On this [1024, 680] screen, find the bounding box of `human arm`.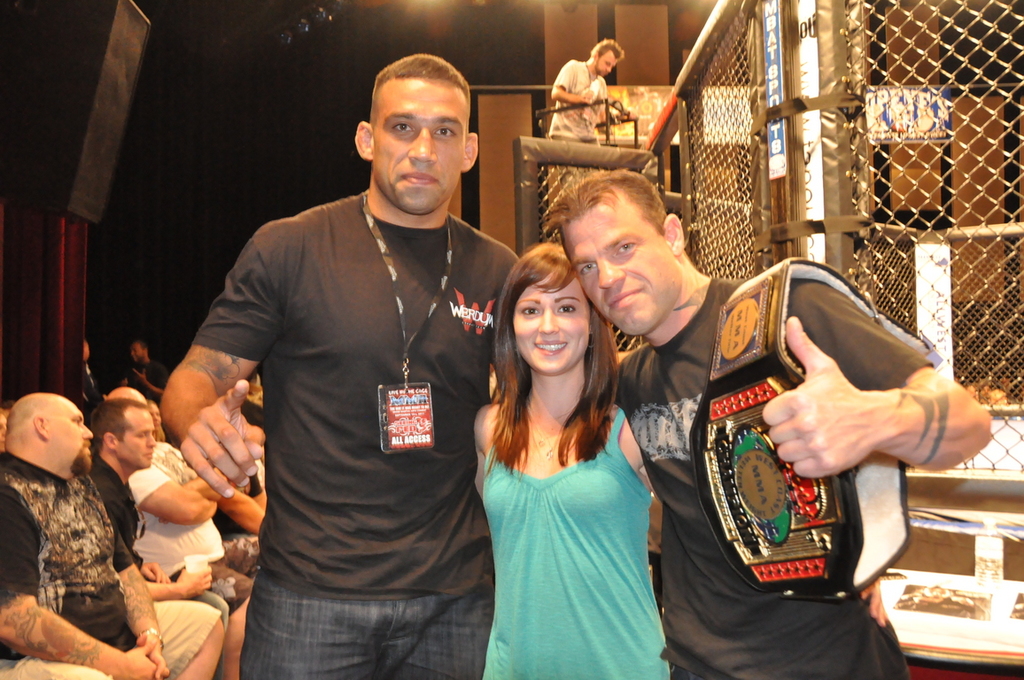
Bounding box: bbox(157, 215, 295, 501).
